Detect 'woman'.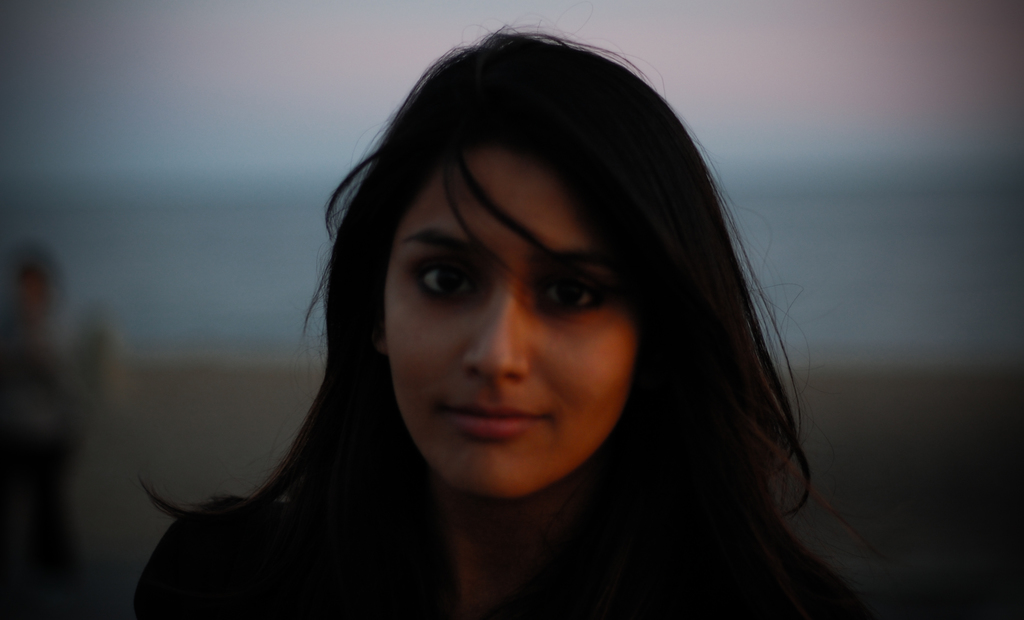
Detected at l=141, t=42, r=844, b=603.
